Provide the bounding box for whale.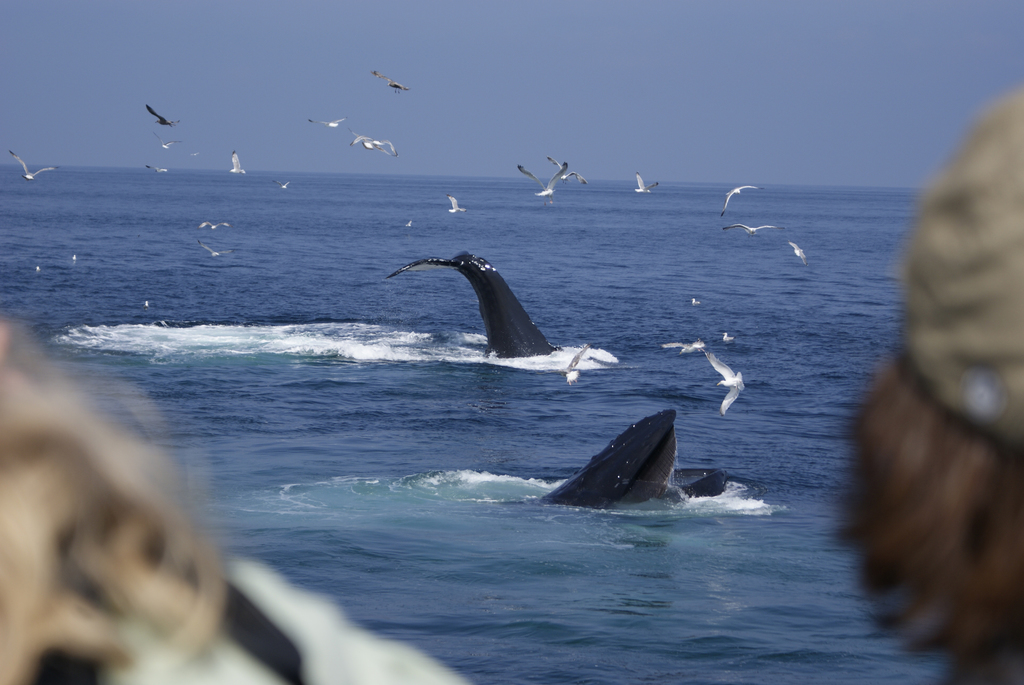
529,406,731,515.
